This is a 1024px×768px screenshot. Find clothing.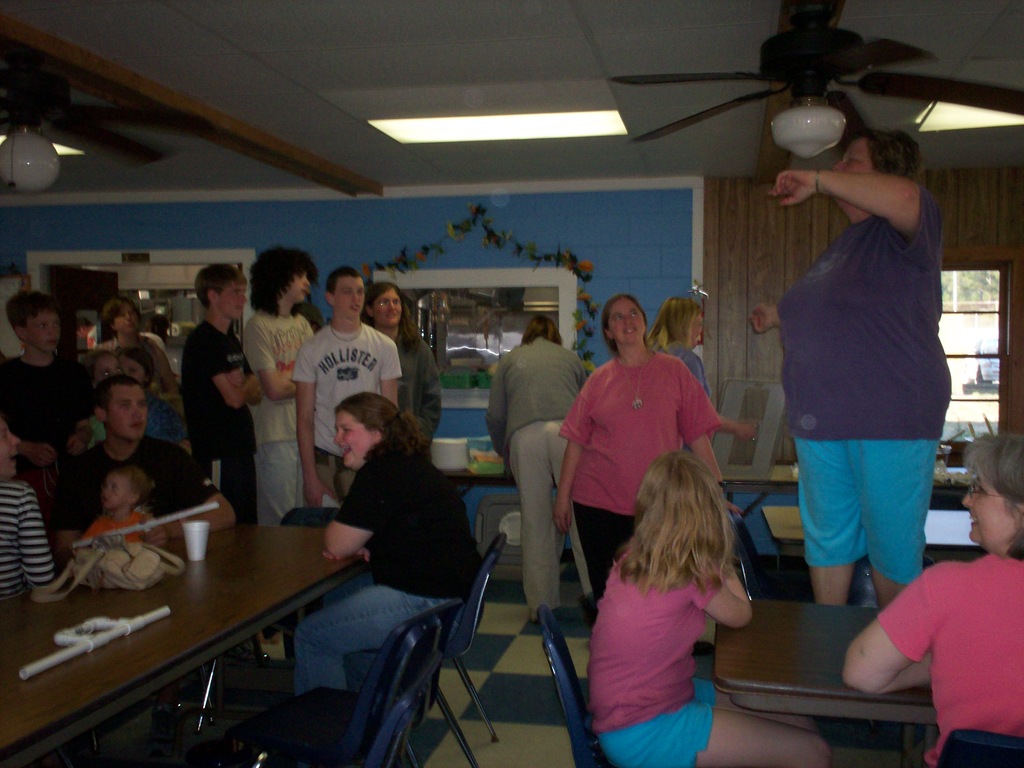
Bounding box: 241, 308, 306, 528.
